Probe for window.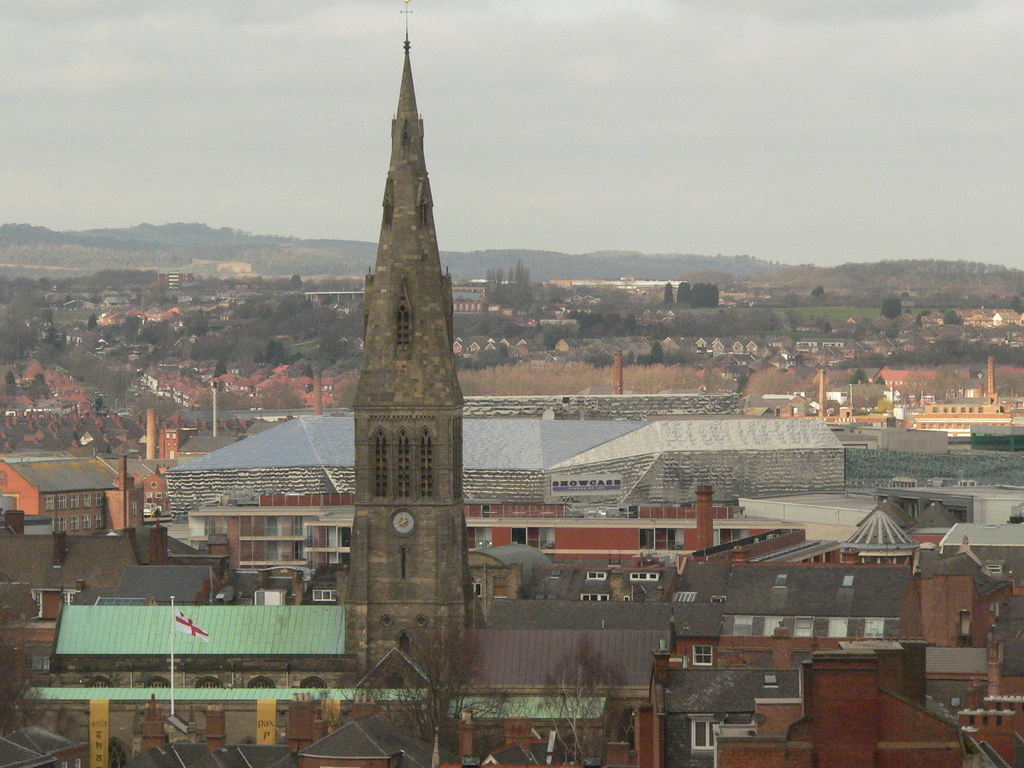
Probe result: select_region(298, 679, 324, 687).
